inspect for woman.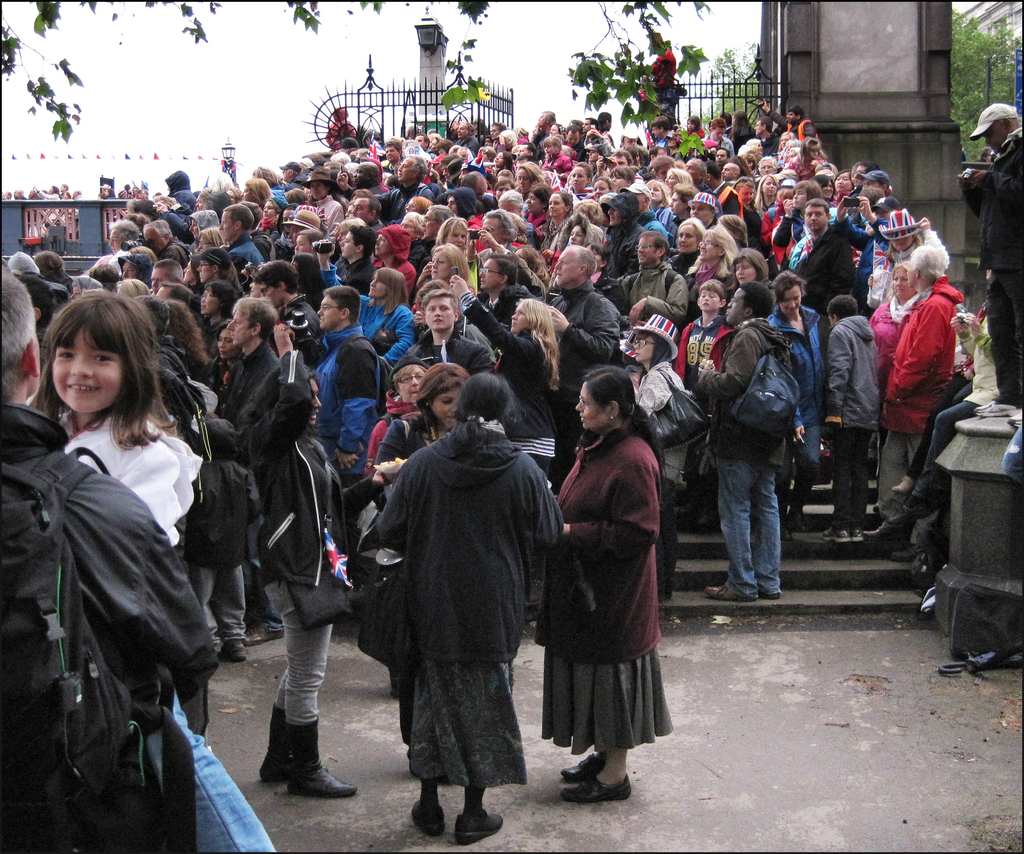
Inspection: x1=621, y1=315, x2=702, y2=600.
